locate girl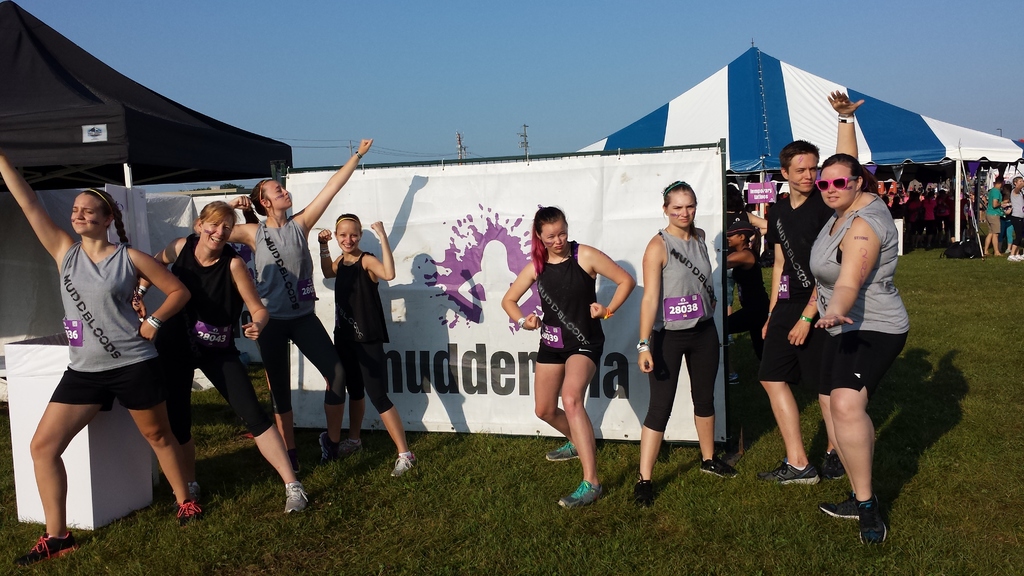
(left=0, top=154, right=205, bottom=562)
